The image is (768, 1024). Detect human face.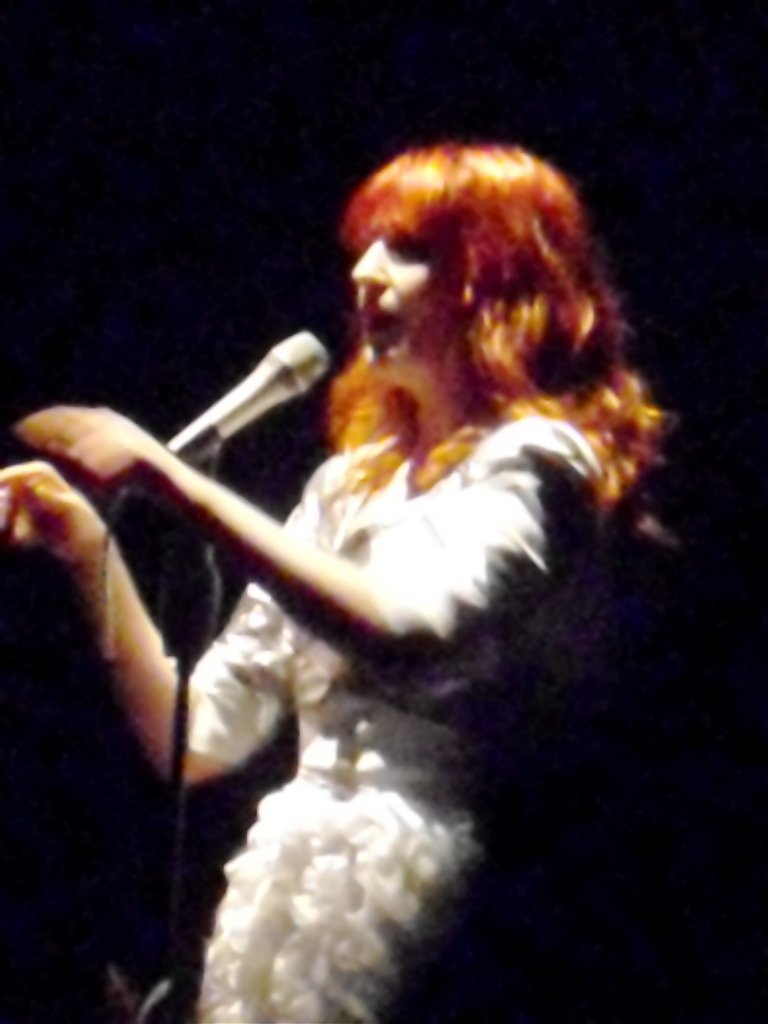
Detection: left=351, top=243, right=442, bottom=369.
